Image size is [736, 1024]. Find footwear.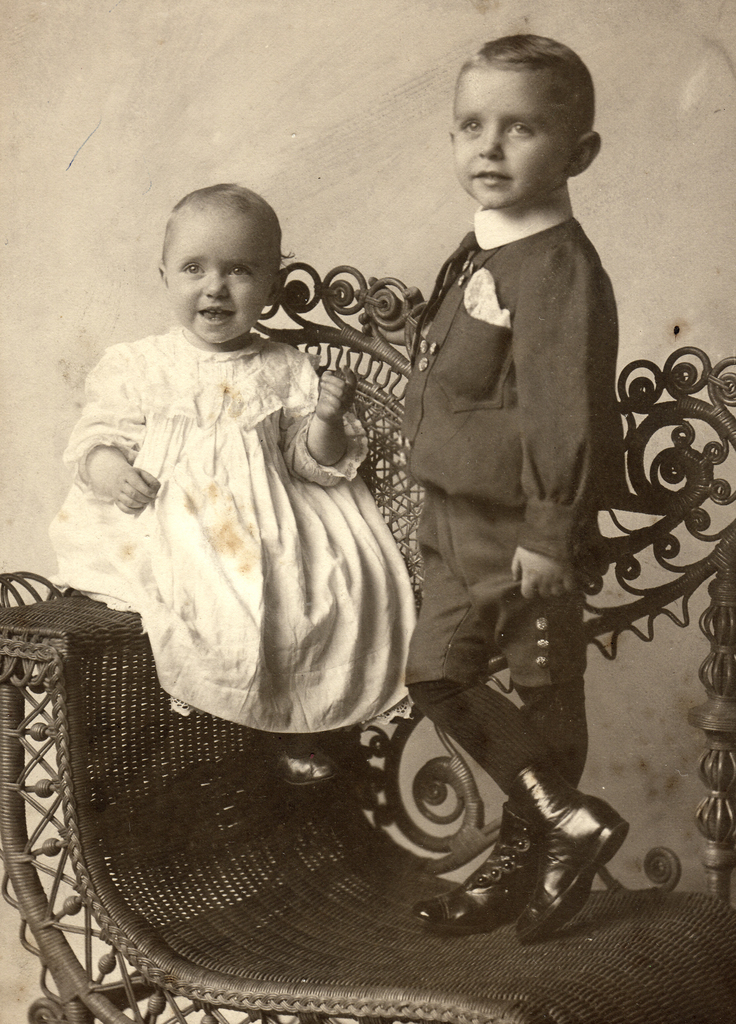
(513,755,623,938).
